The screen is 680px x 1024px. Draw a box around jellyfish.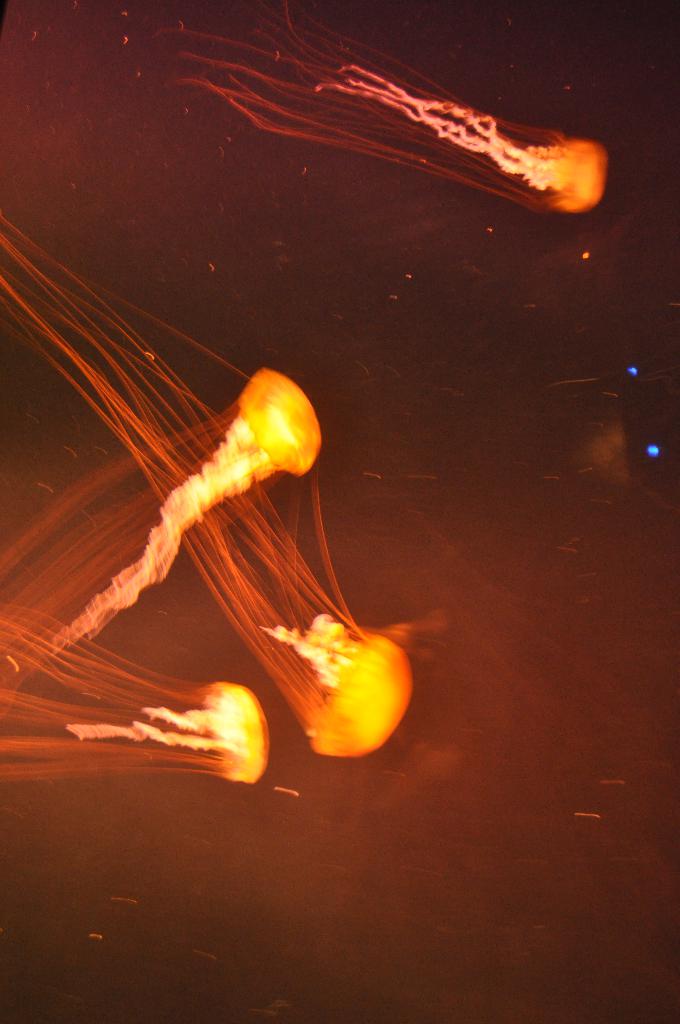
100, 22, 656, 219.
